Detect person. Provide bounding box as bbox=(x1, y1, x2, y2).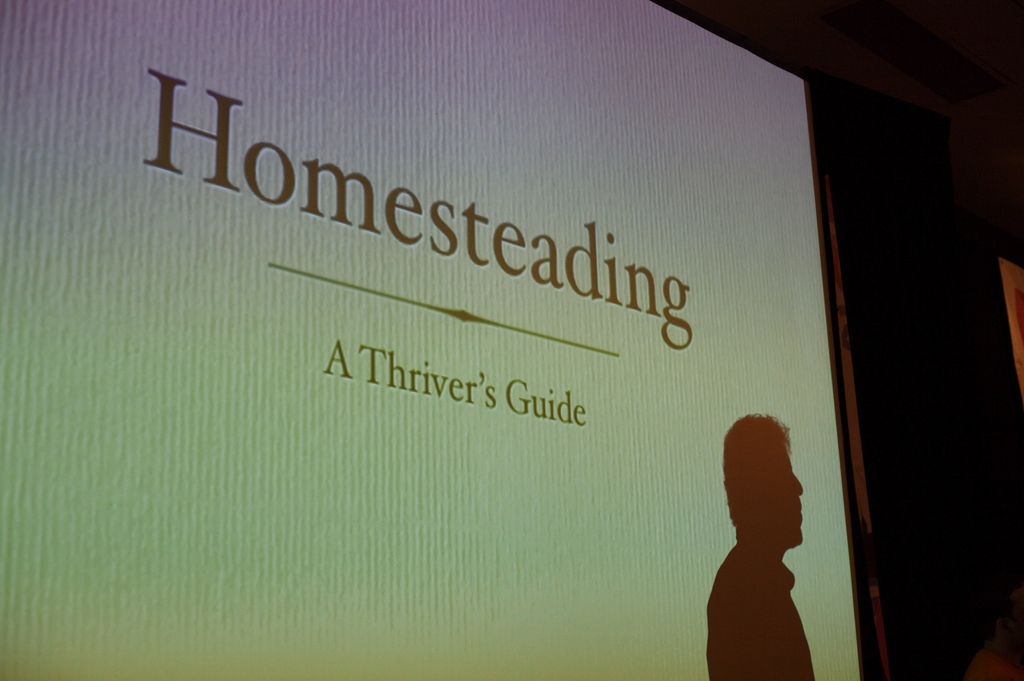
bbox=(705, 391, 824, 655).
